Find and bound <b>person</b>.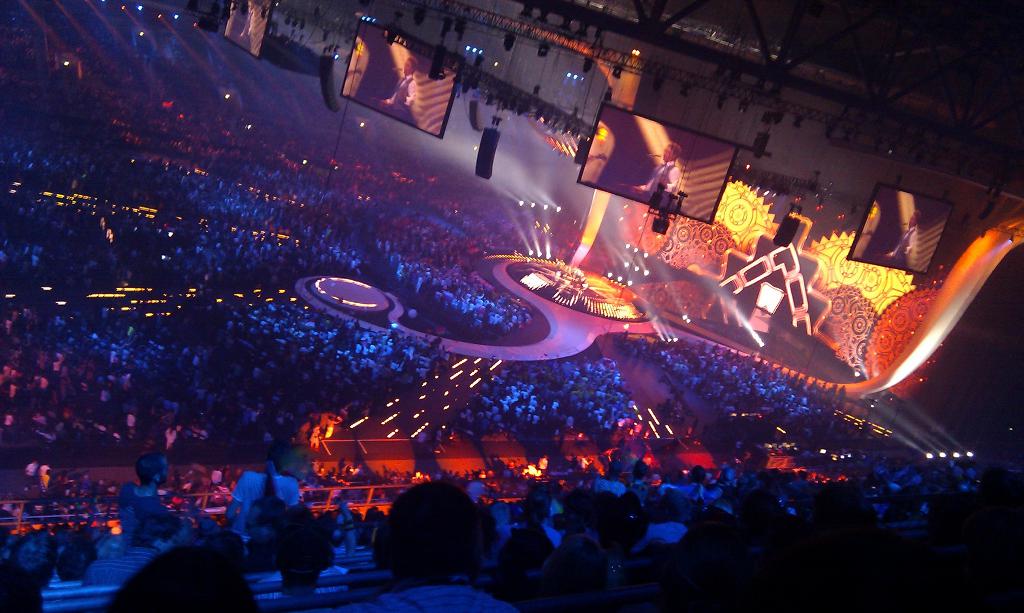
Bound: x1=379 y1=53 x2=416 y2=123.
